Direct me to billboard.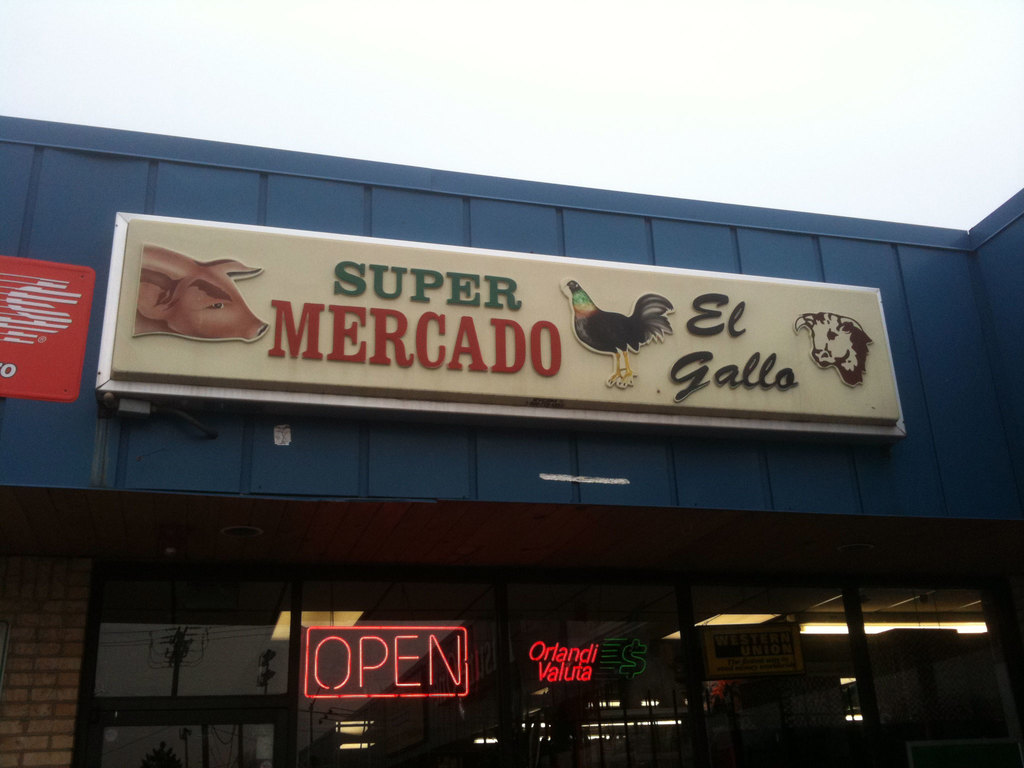
Direction: (left=0, top=250, right=92, bottom=397).
